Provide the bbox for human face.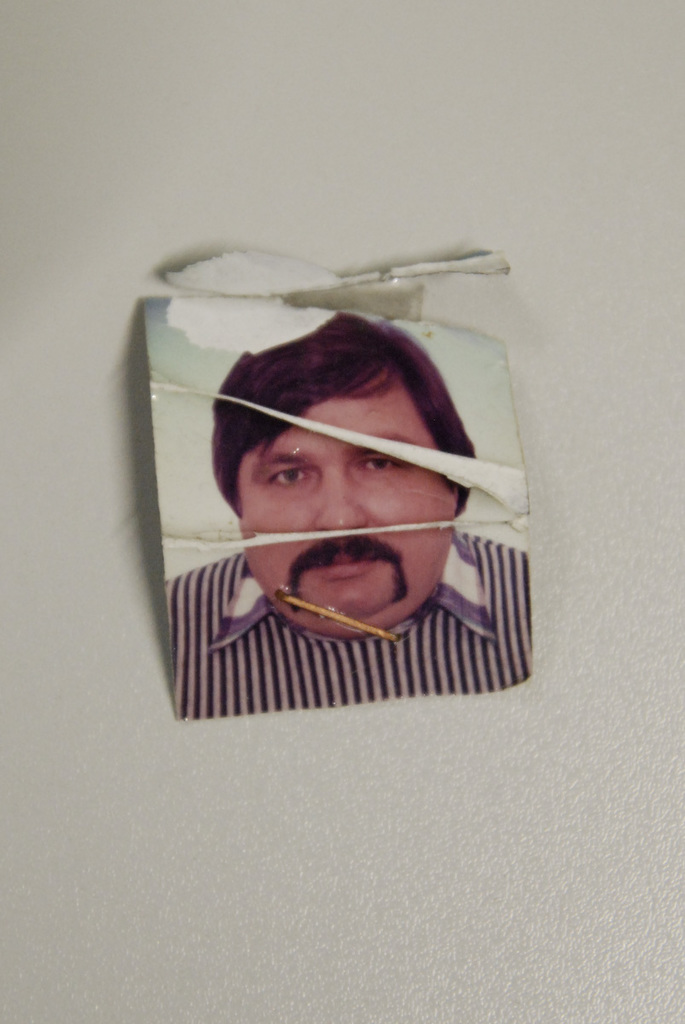
235:391:453:629.
